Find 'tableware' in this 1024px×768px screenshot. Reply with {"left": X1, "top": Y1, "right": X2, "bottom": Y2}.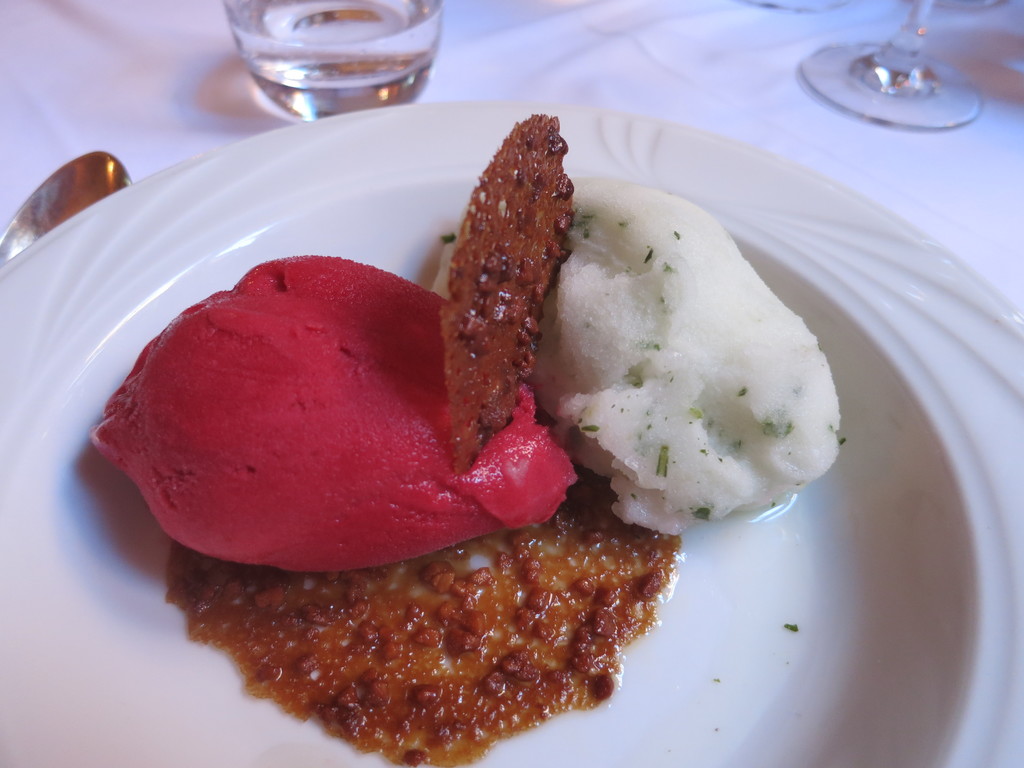
{"left": 0, "top": 95, "right": 1023, "bottom": 767}.
